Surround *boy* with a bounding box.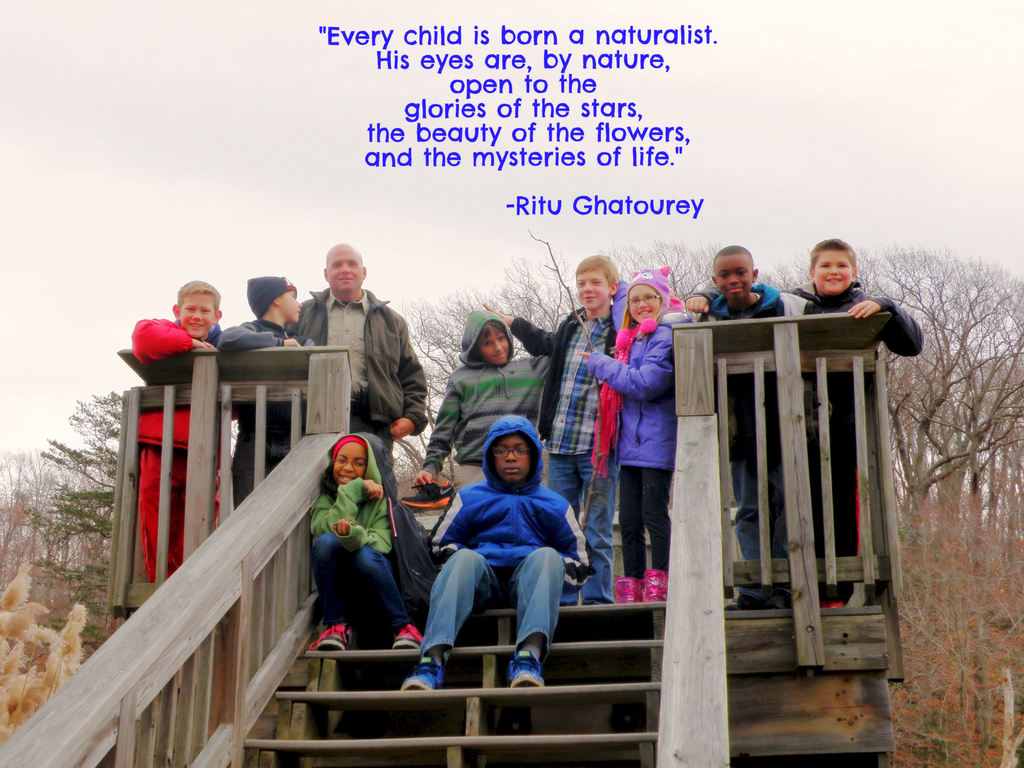
x1=684, y1=236, x2=929, y2=609.
